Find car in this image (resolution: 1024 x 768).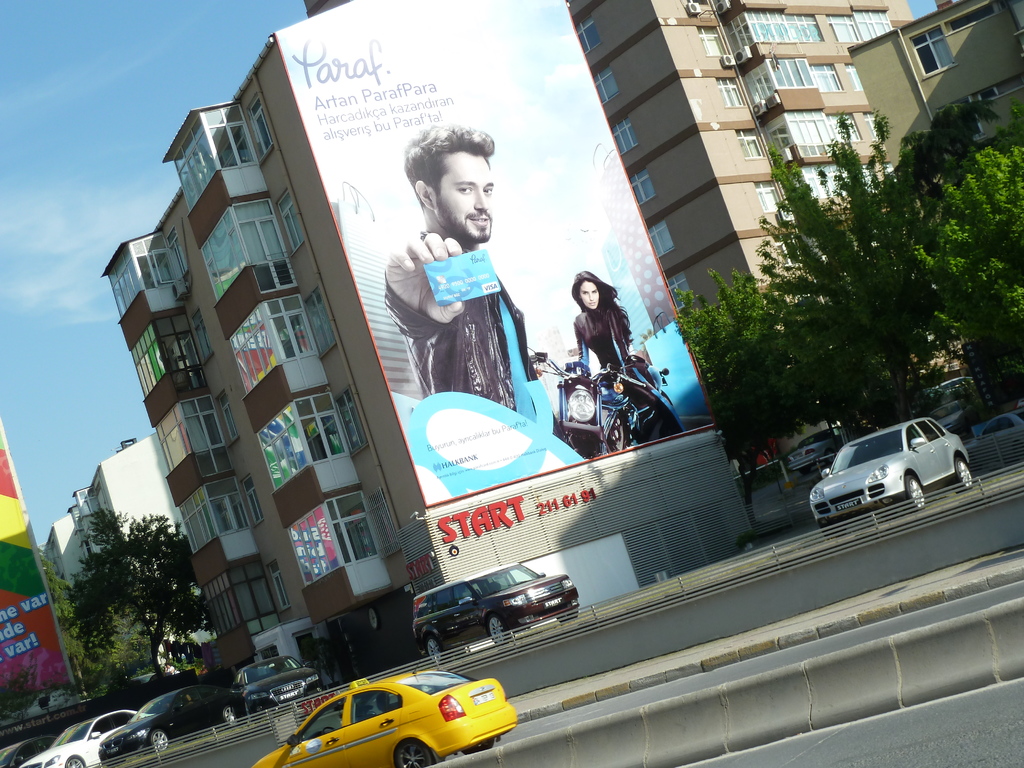
crop(413, 563, 583, 643).
